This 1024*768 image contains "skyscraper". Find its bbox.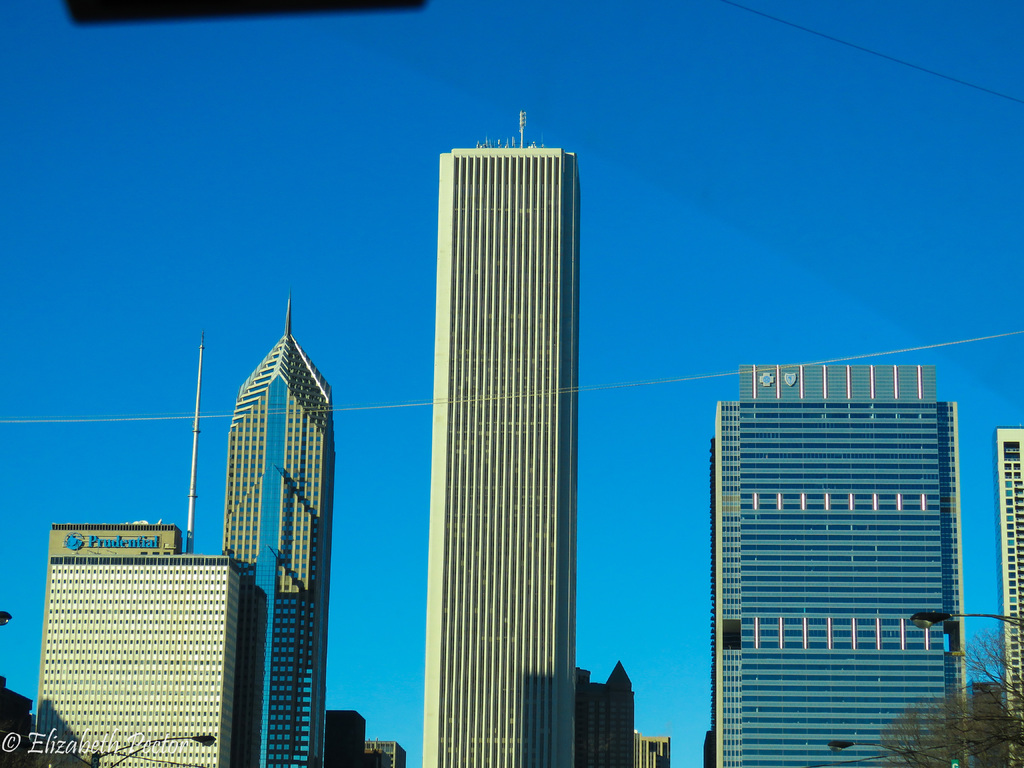
detection(35, 516, 242, 767).
